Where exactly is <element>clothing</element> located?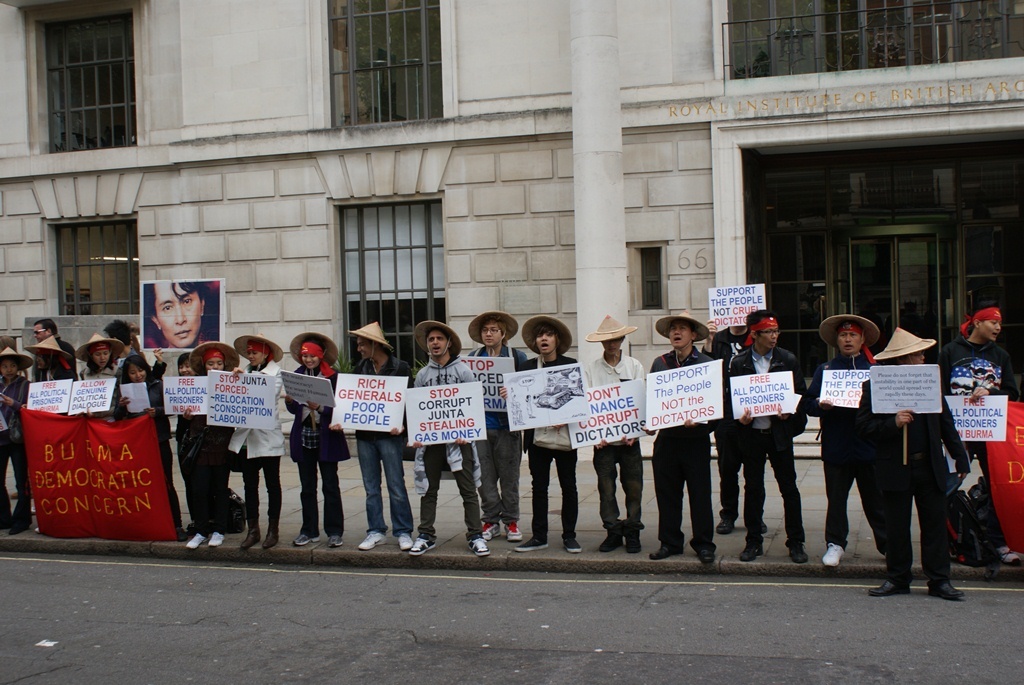
Its bounding box is [294, 461, 342, 534].
